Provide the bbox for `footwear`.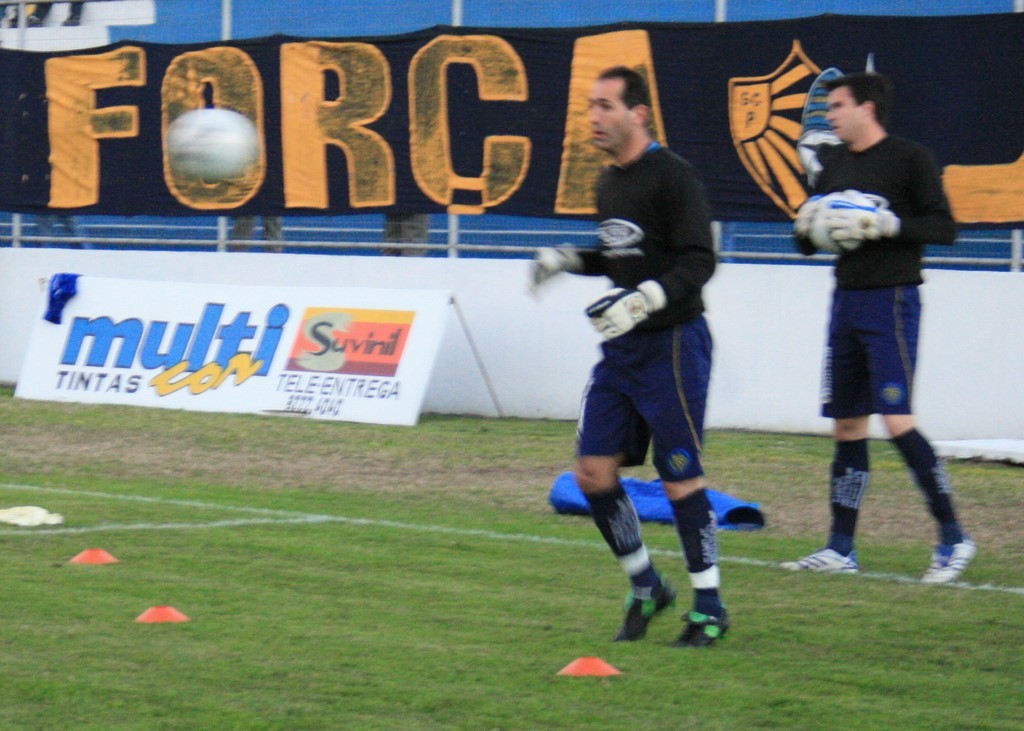
(678,598,727,647).
